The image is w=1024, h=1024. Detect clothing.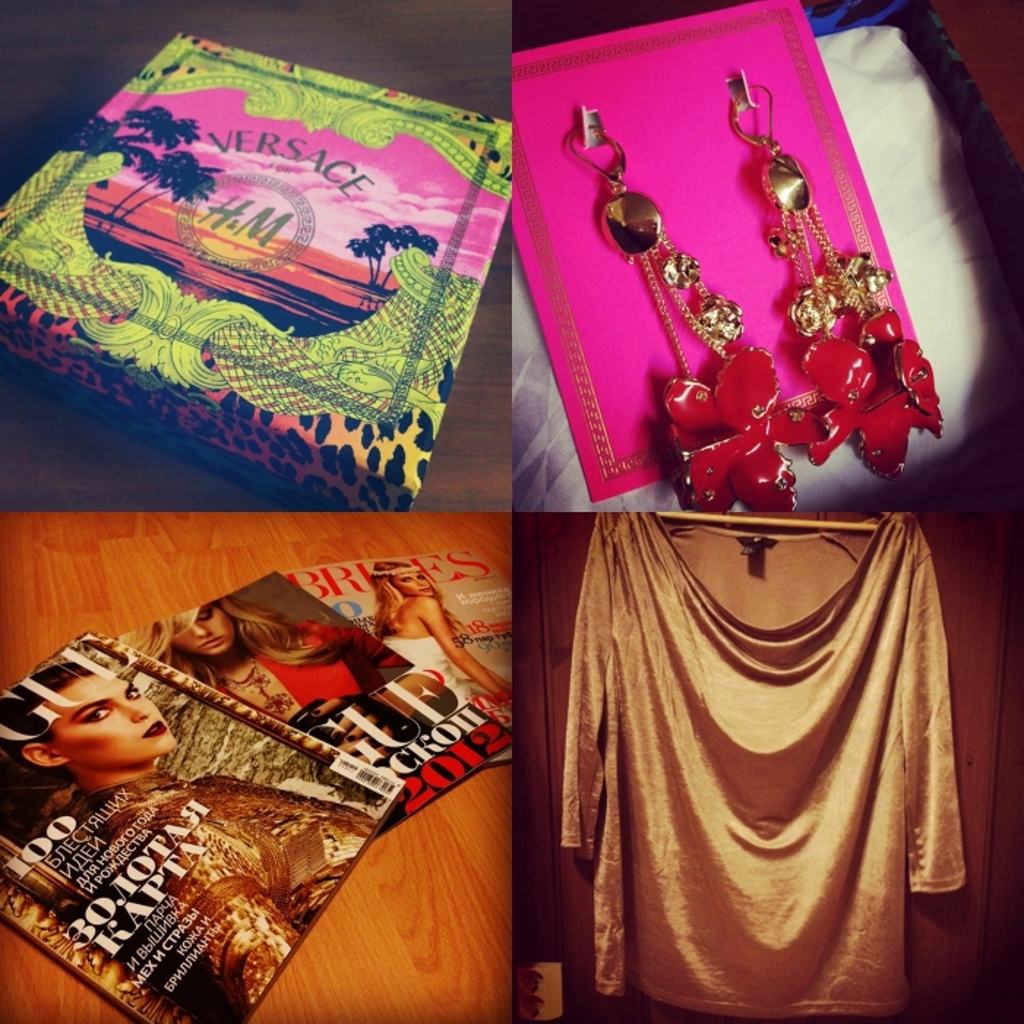
Detection: <box>553,455,993,1001</box>.
